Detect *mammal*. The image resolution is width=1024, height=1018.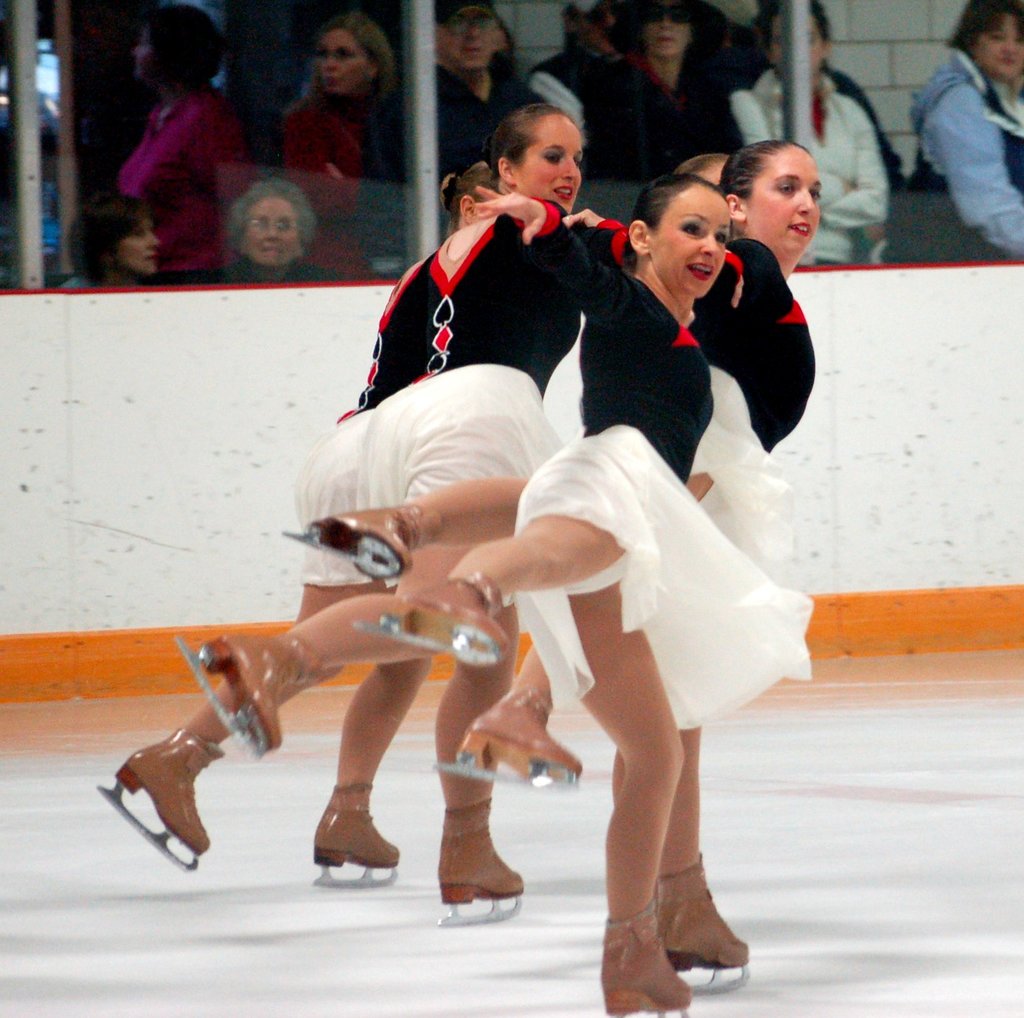
(left=370, top=0, right=532, bottom=271).
